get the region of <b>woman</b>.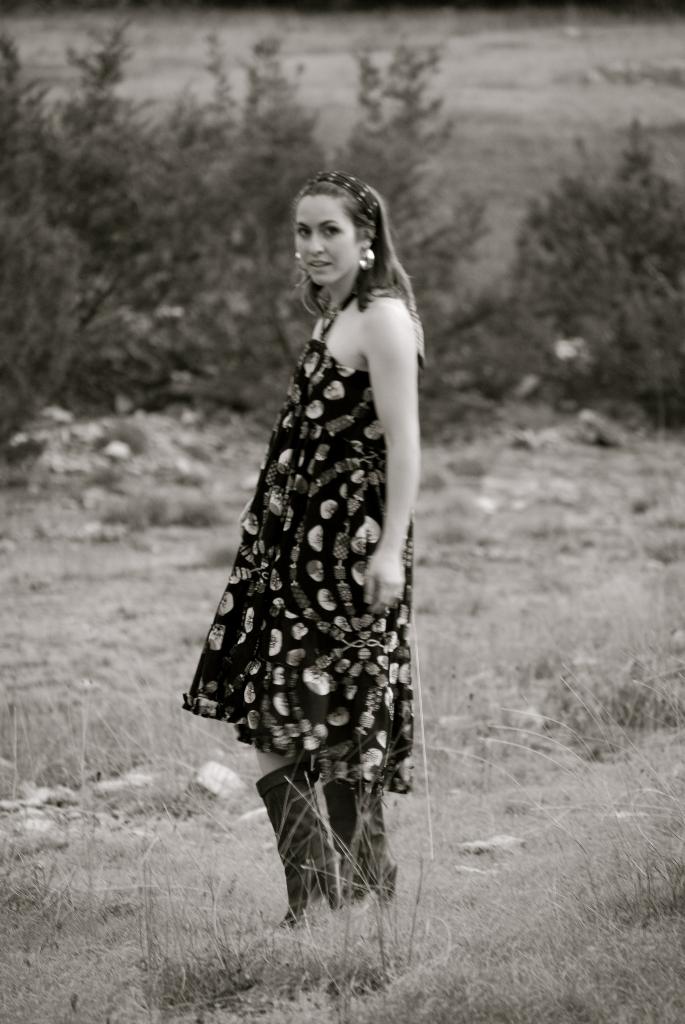
{"left": 171, "top": 179, "right": 428, "bottom": 947}.
